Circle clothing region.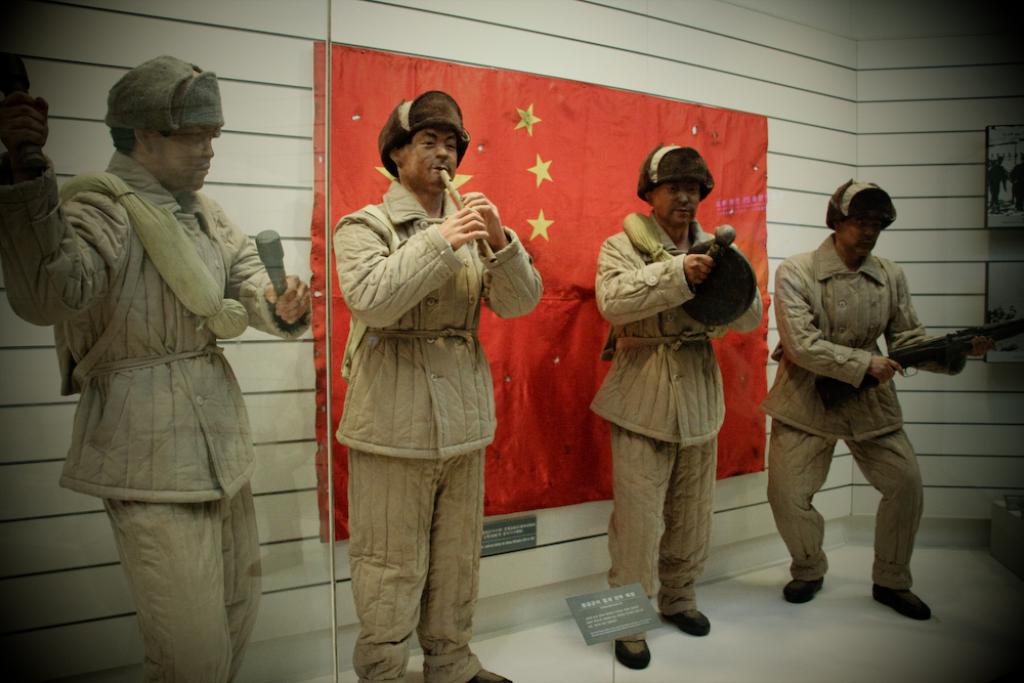
Region: locate(763, 190, 958, 594).
